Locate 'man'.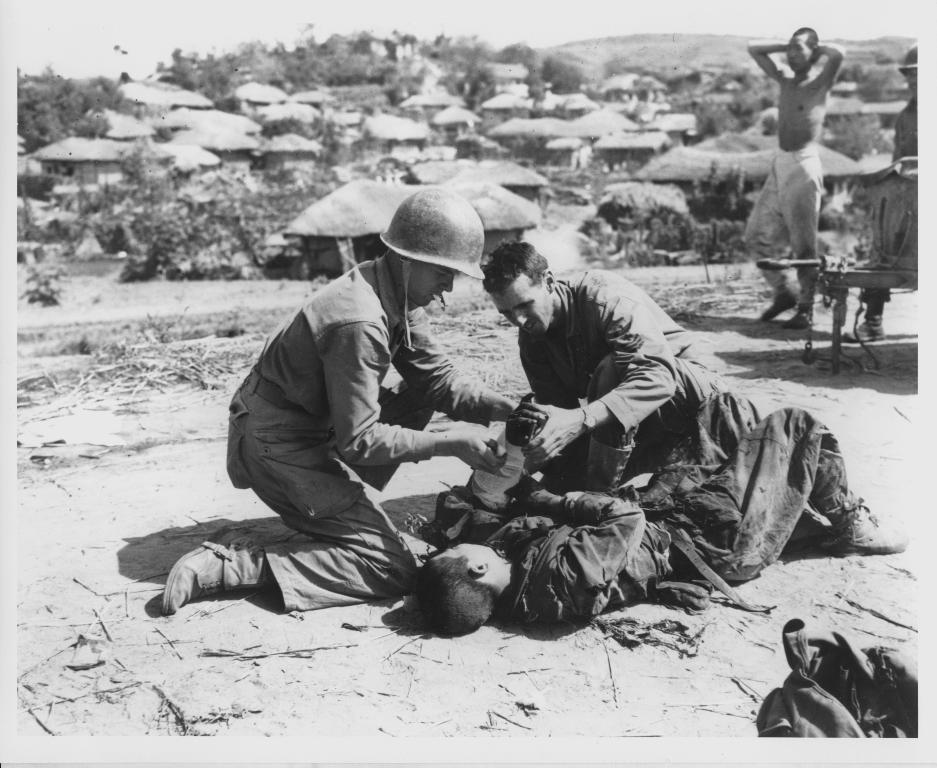
Bounding box: (154,180,543,610).
